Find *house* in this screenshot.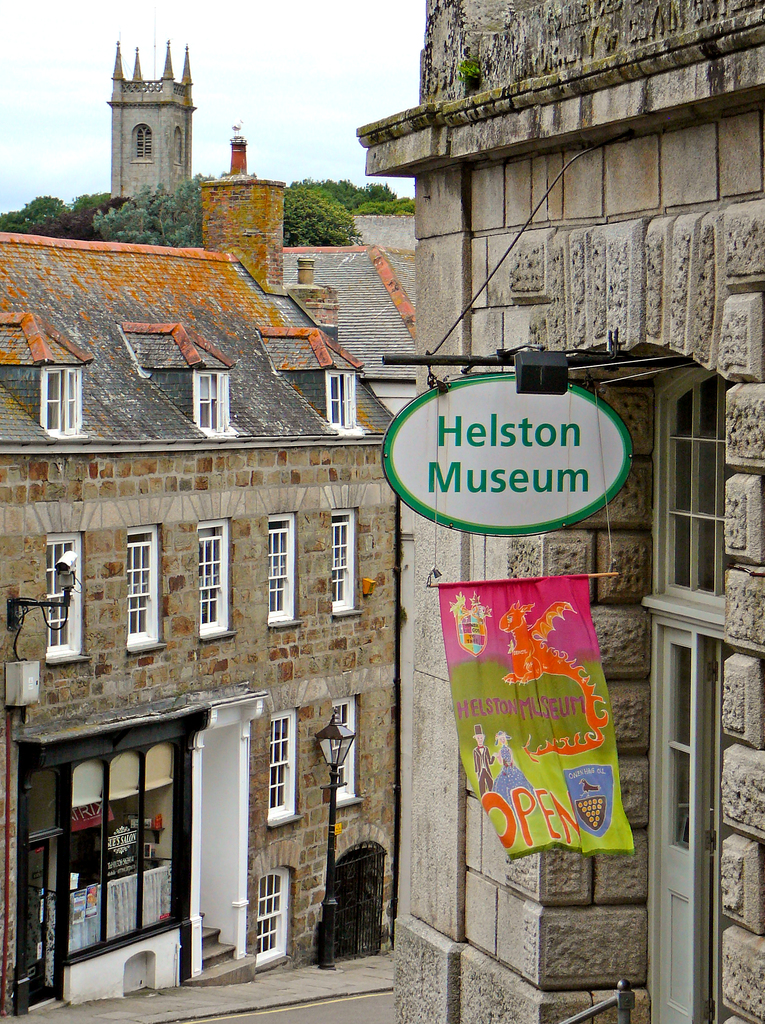
The bounding box for *house* is {"x1": 0, "y1": 118, "x2": 399, "y2": 1023}.
